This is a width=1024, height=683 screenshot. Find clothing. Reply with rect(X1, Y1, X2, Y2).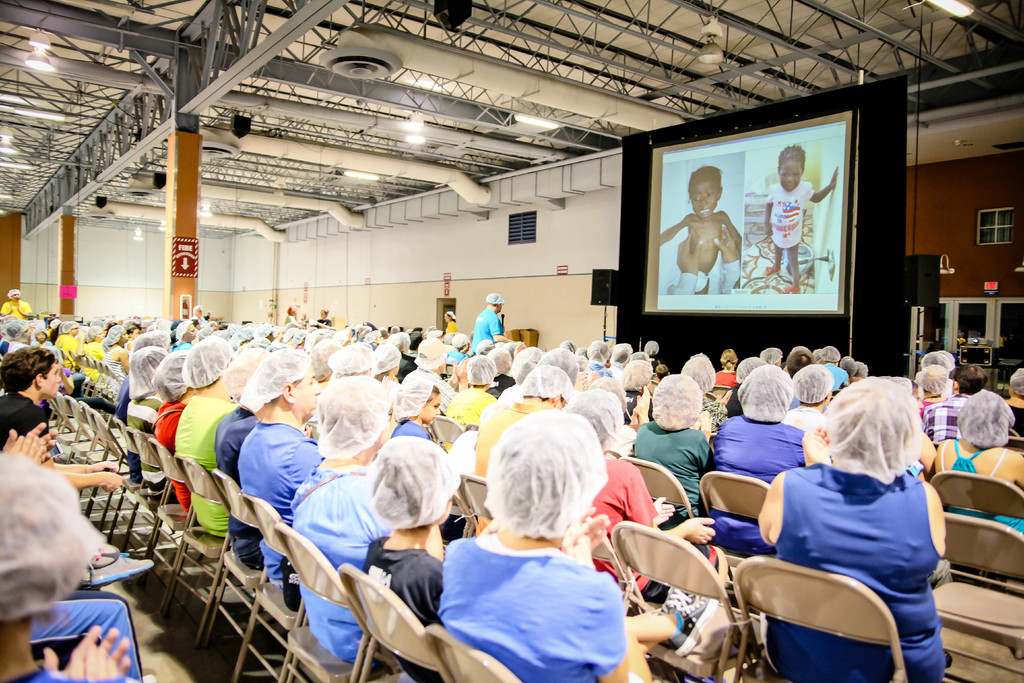
rect(173, 393, 234, 540).
